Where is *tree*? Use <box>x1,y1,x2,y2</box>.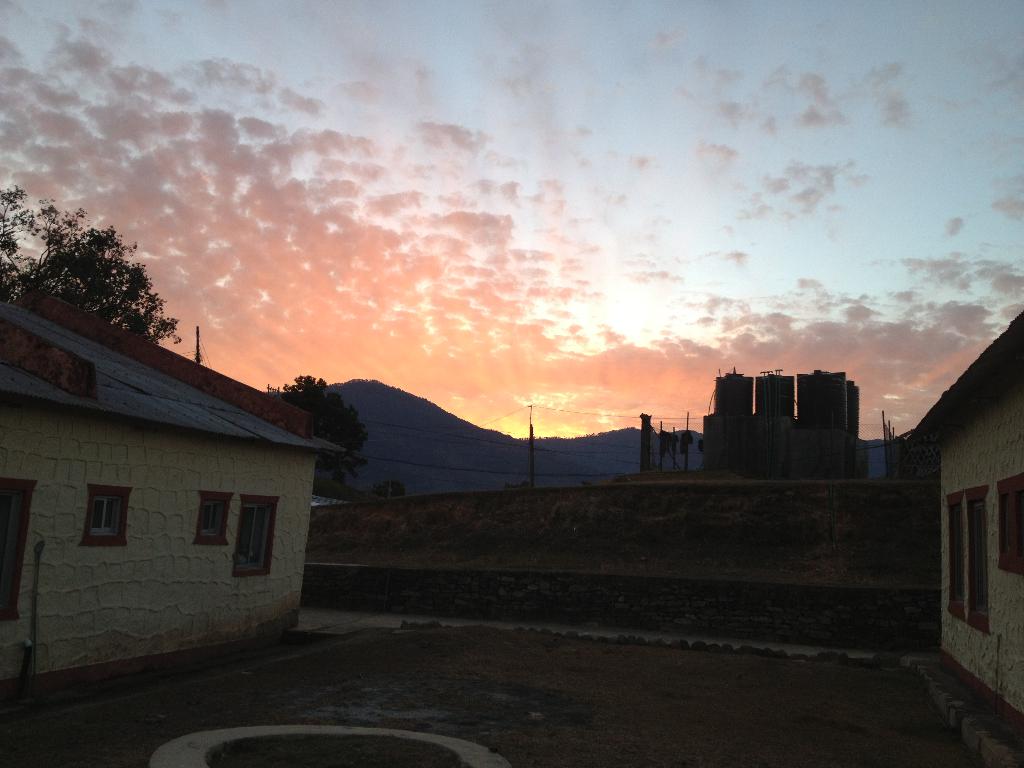
<box>0,177,191,362</box>.
